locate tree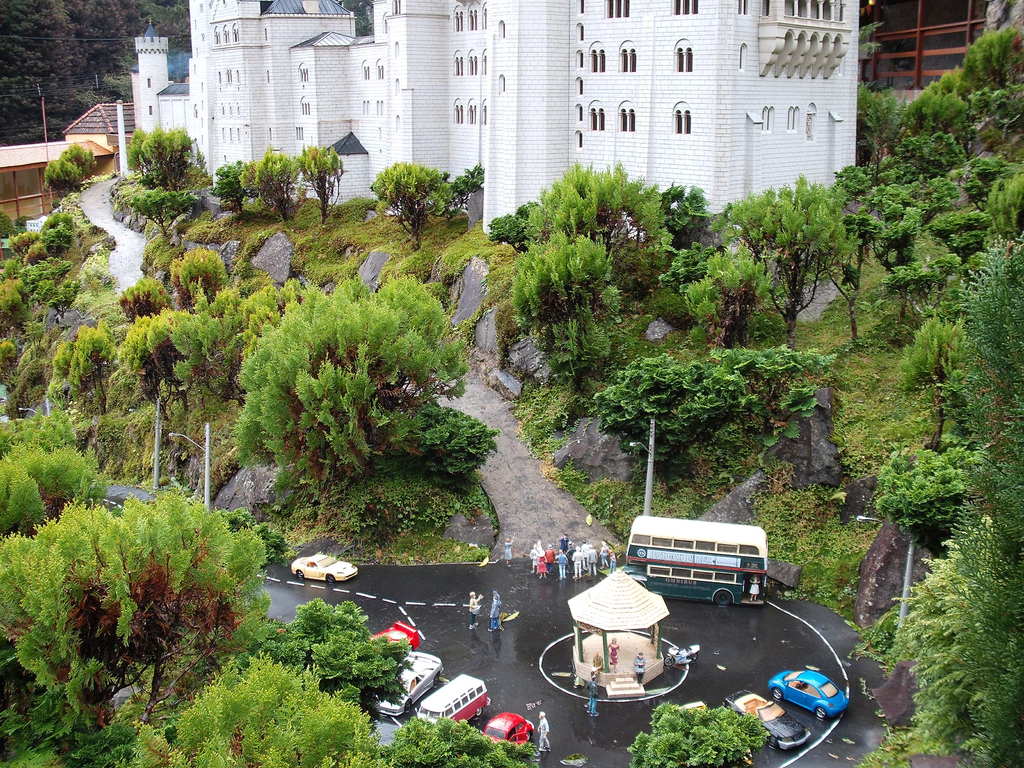
x1=117 y1=187 x2=191 y2=234
